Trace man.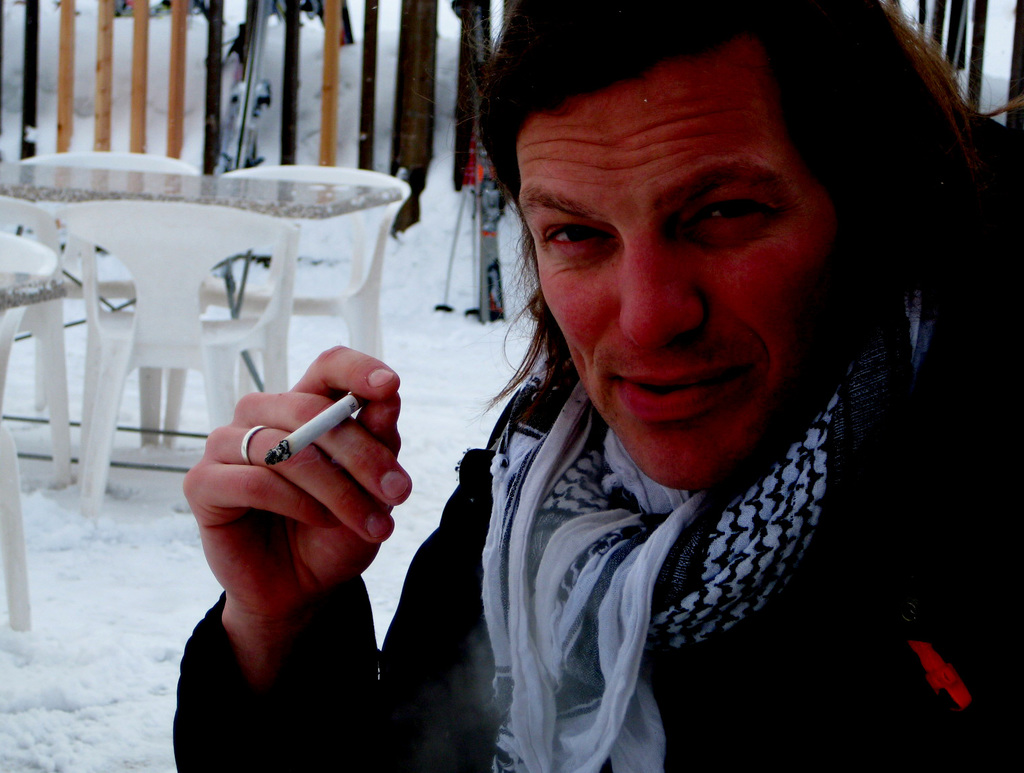
Traced to crop(173, 0, 1023, 772).
